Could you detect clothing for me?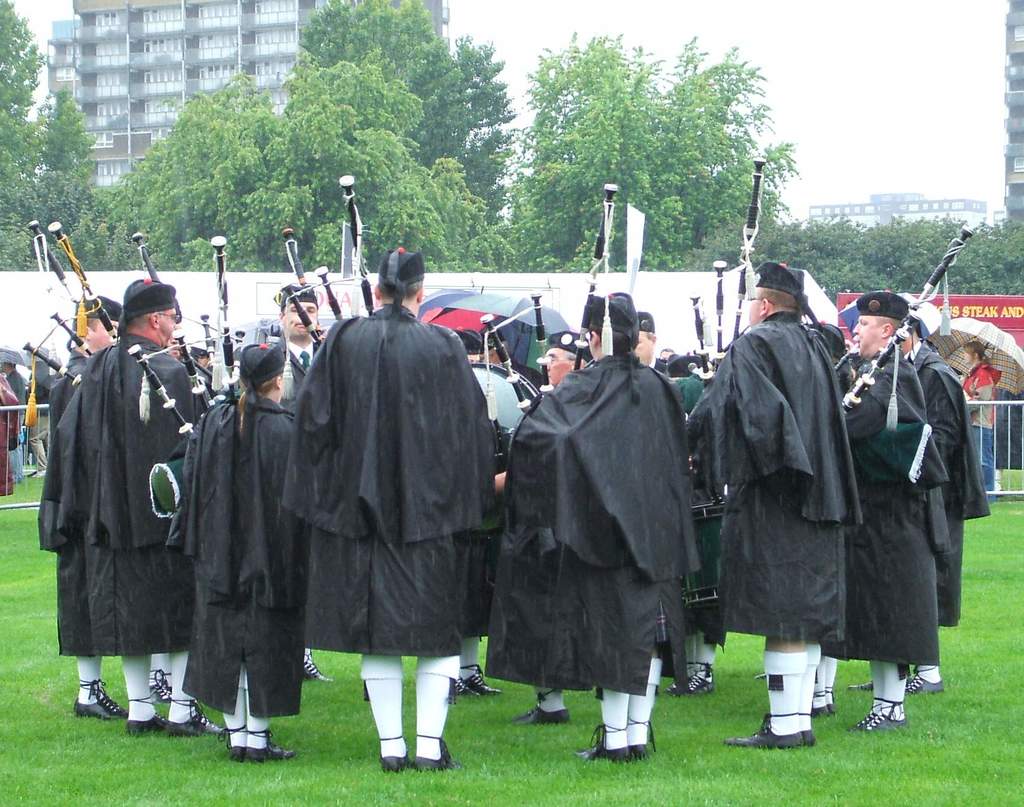
Detection result: 492 359 705 701.
